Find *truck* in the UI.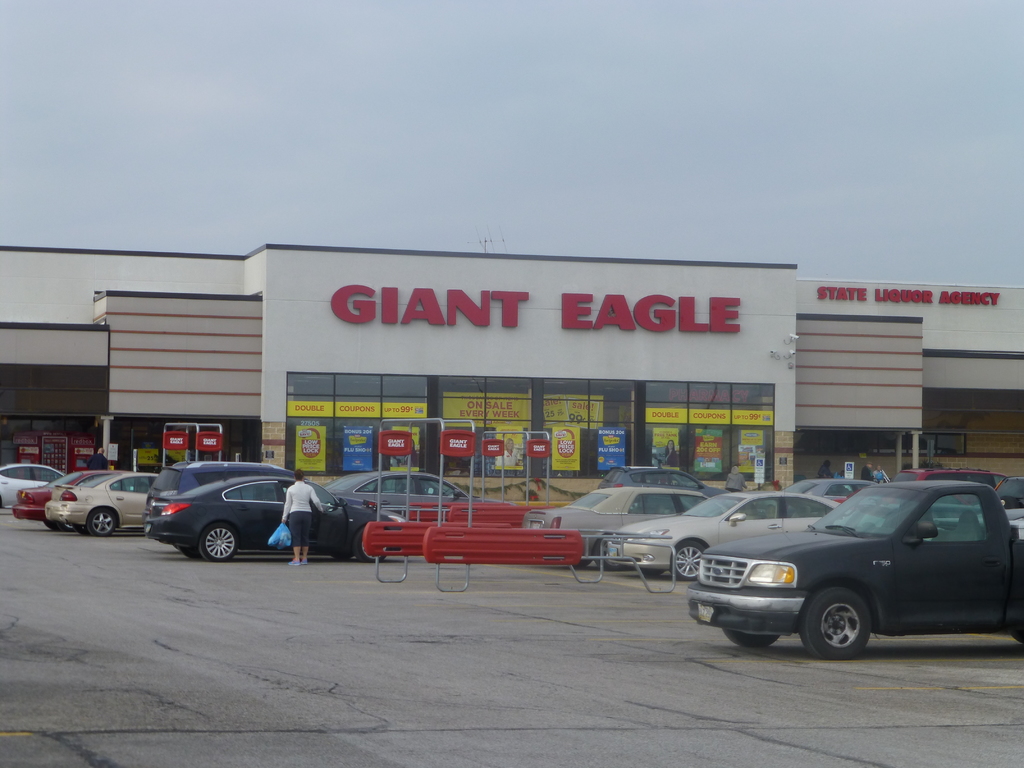
UI element at {"left": 680, "top": 489, "right": 1004, "bottom": 664}.
